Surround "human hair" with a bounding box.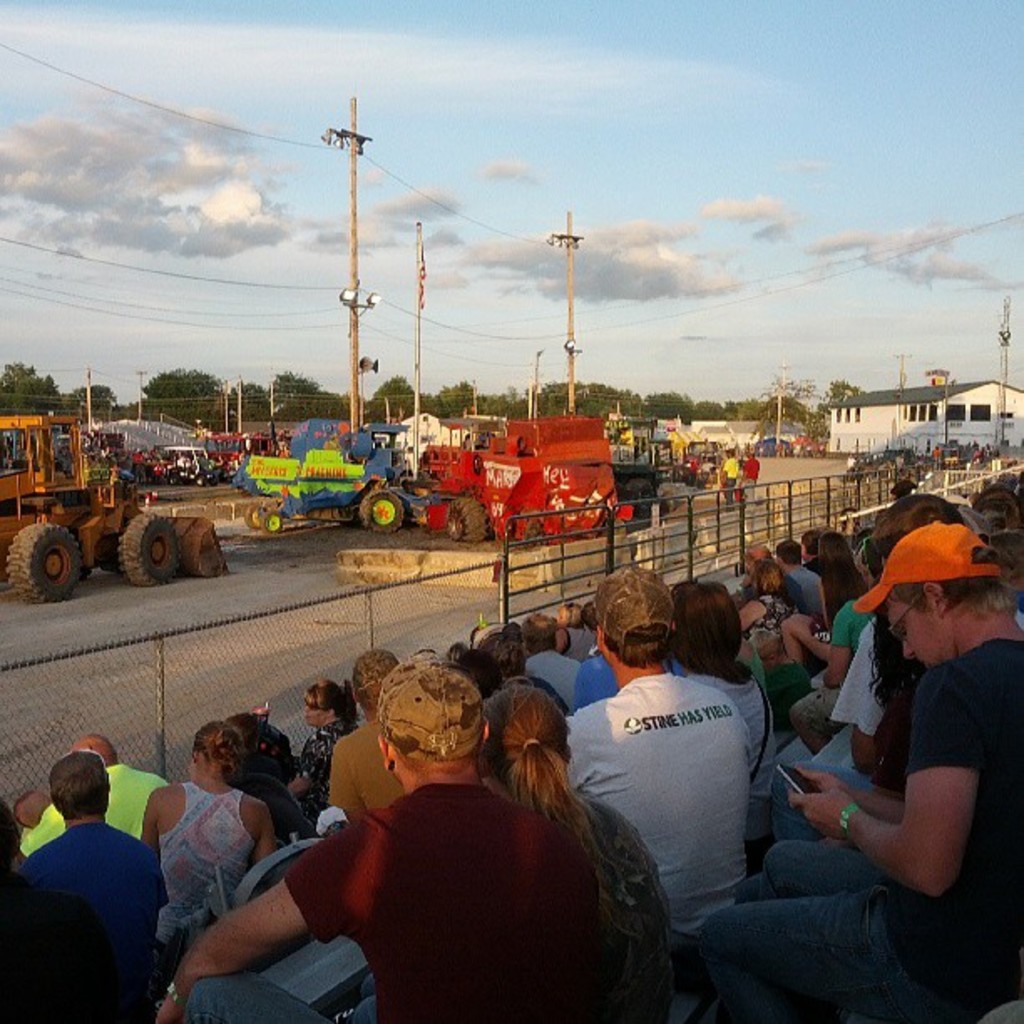
(0,795,20,868).
